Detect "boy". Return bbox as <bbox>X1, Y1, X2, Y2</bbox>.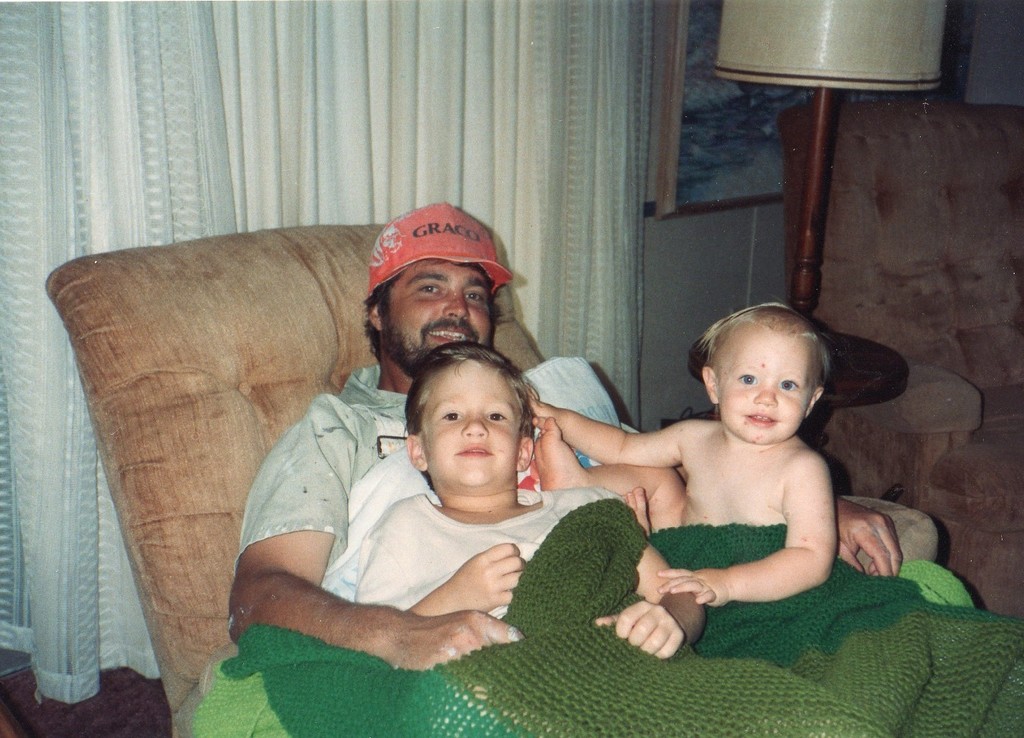
<bbox>515, 296, 833, 612</bbox>.
